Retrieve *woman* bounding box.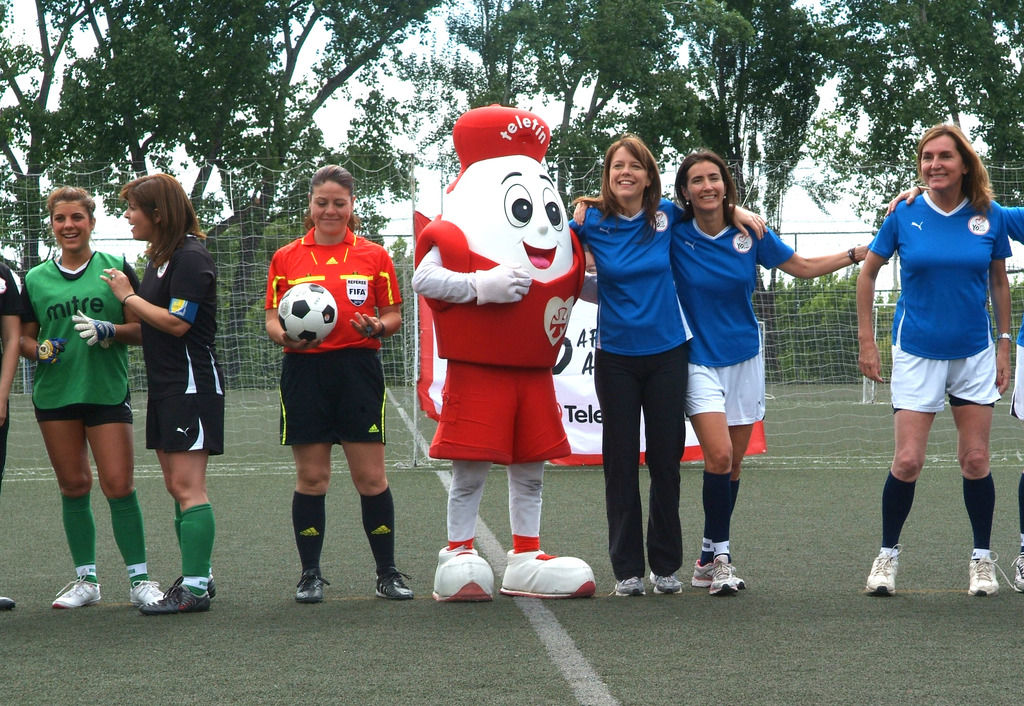
Bounding box: rect(572, 152, 872, 589).
